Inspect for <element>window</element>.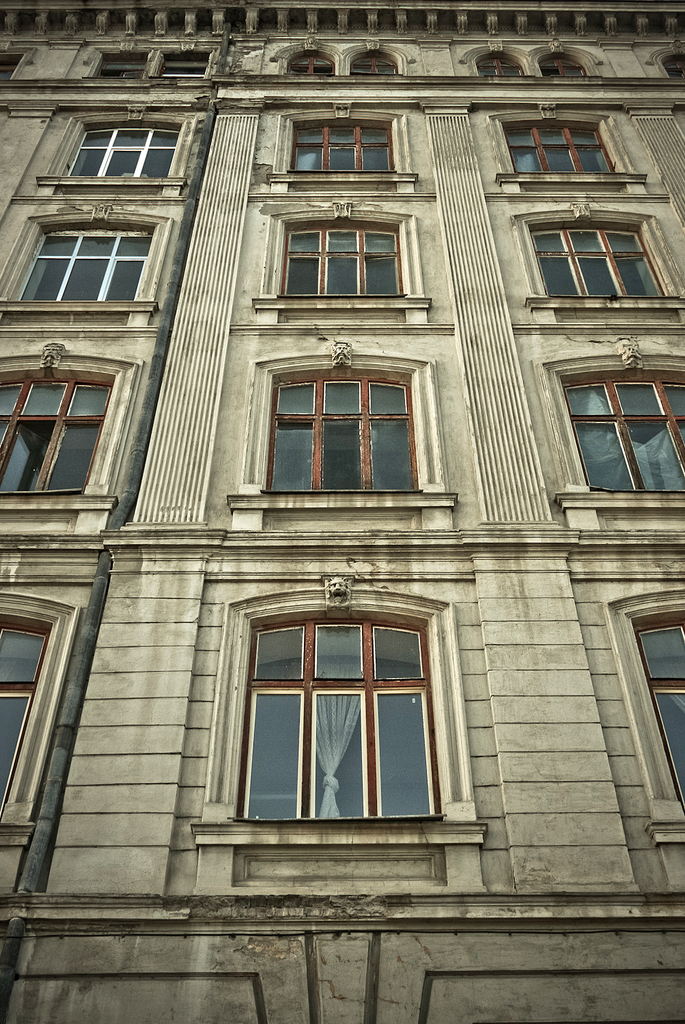
Inspection: box=[576, 365, 684, 489].
